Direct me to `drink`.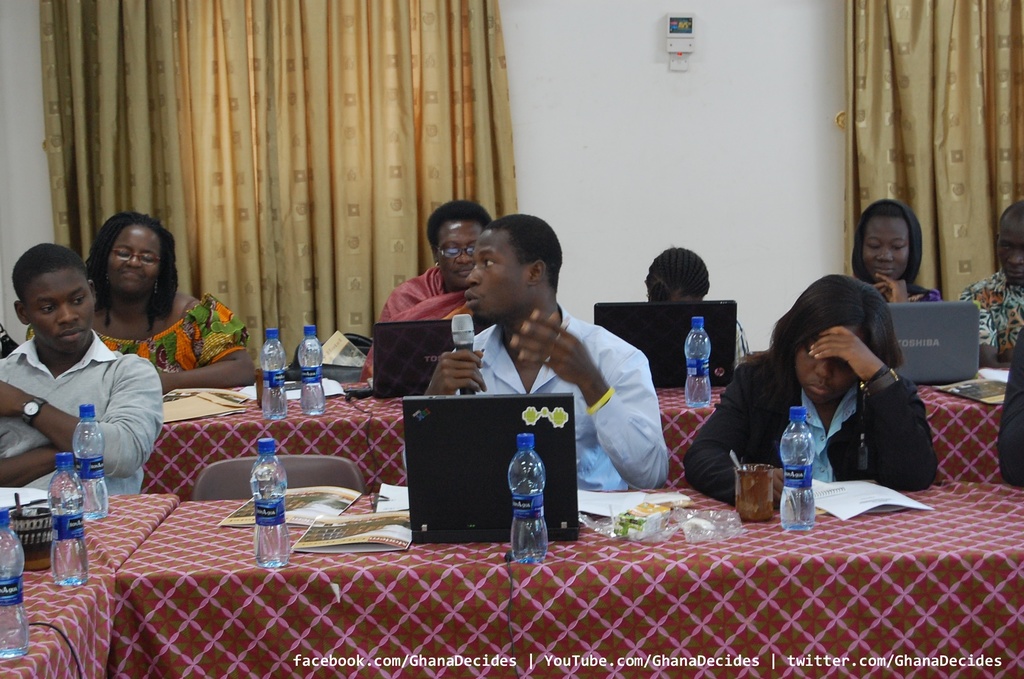
Direction: bbox(682, 313, 714, 407).
